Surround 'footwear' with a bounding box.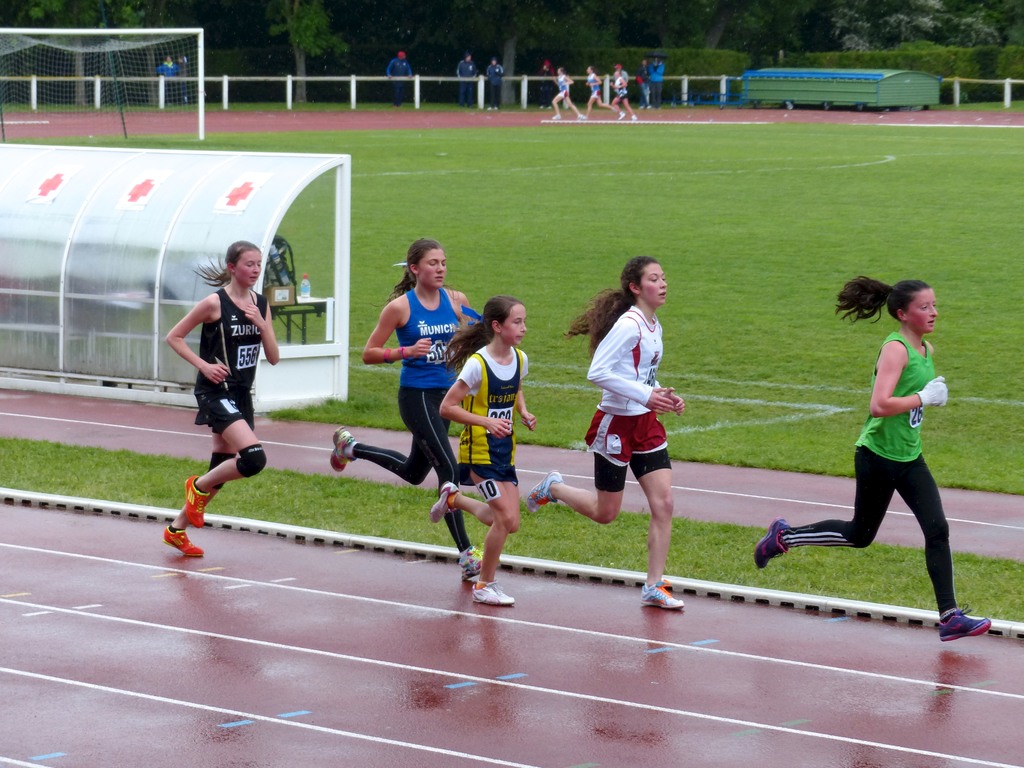
(755,520,795,570).
